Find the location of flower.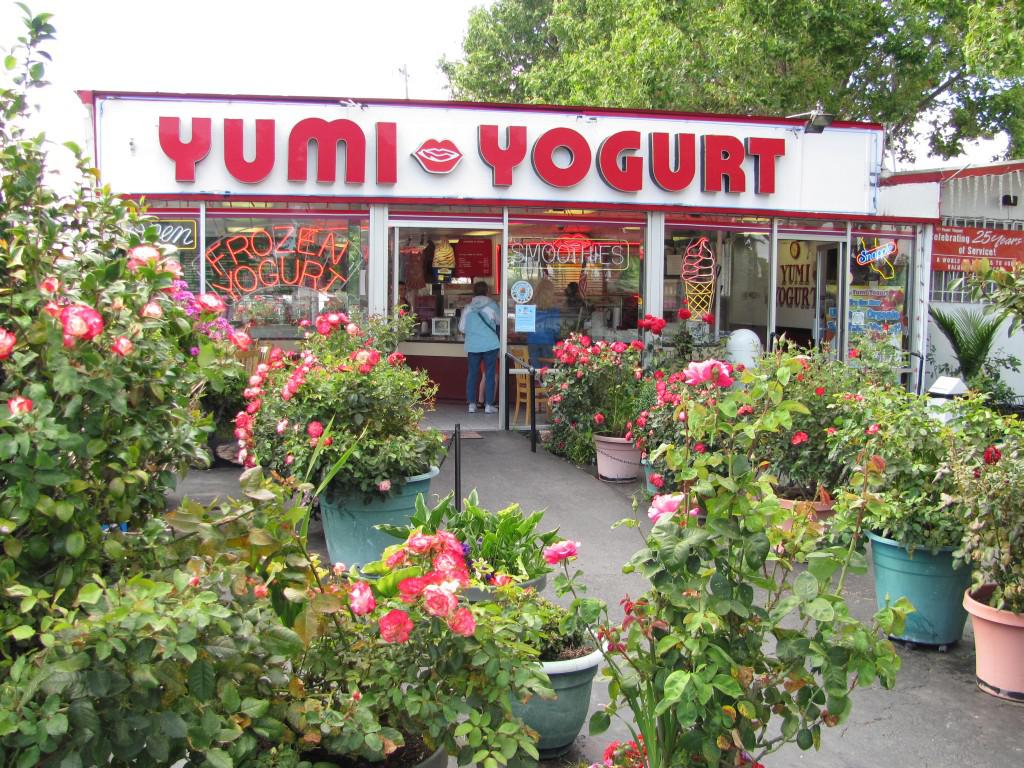
Location: box=[644, 472, 661, 488].
